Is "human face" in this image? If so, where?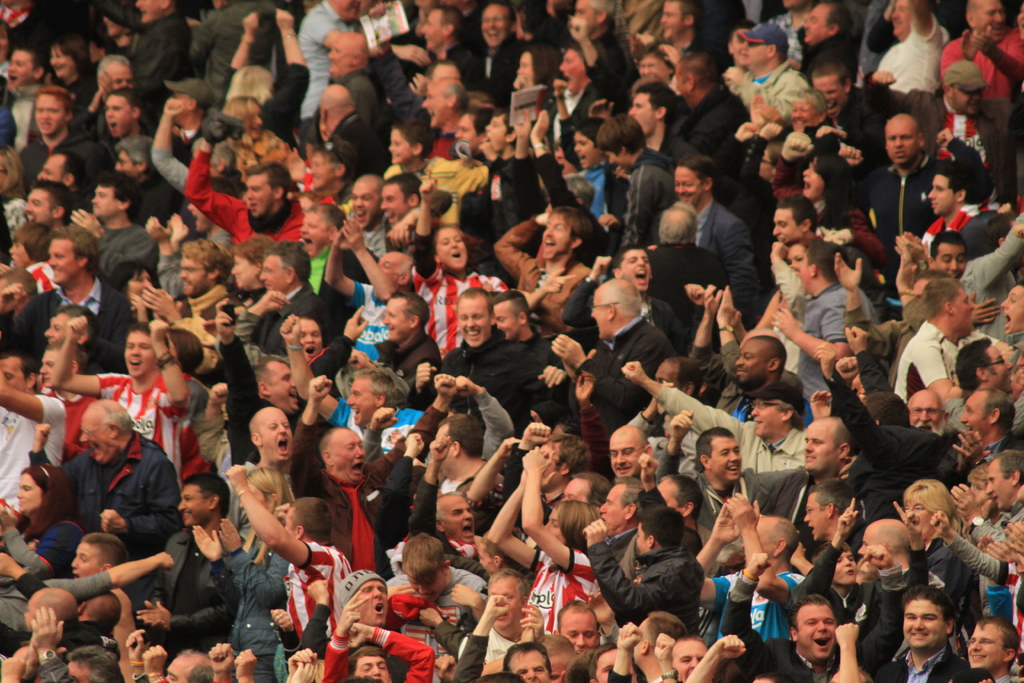
Yes, at rect(598, 485, 628, 535).
